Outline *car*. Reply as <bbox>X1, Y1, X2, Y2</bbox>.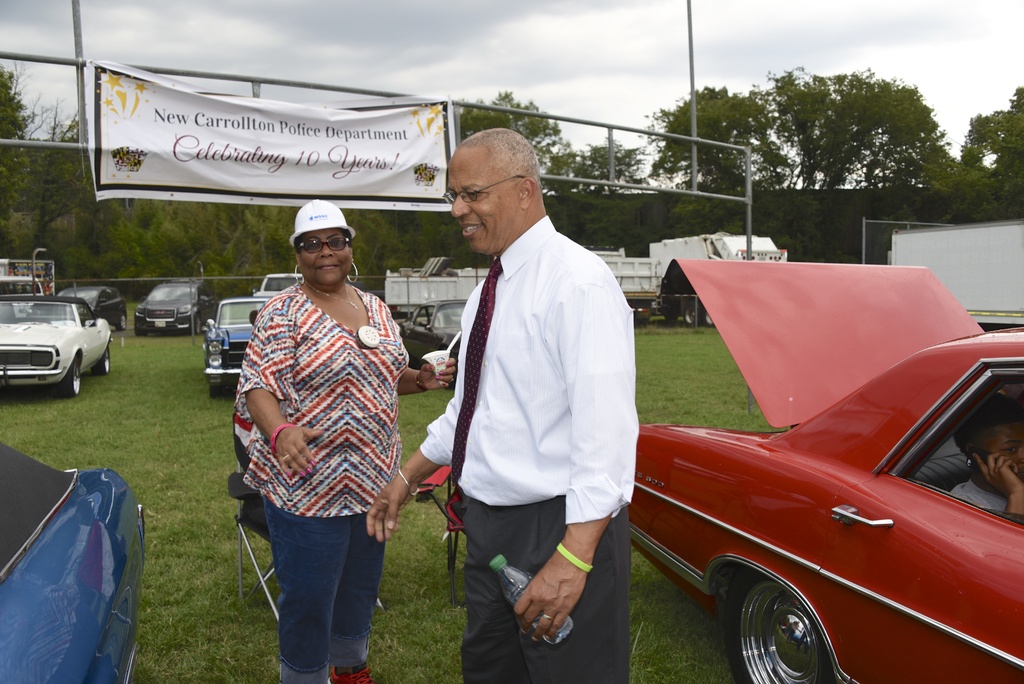
<bbox>625, 262, 1023, 683</bbox>.
